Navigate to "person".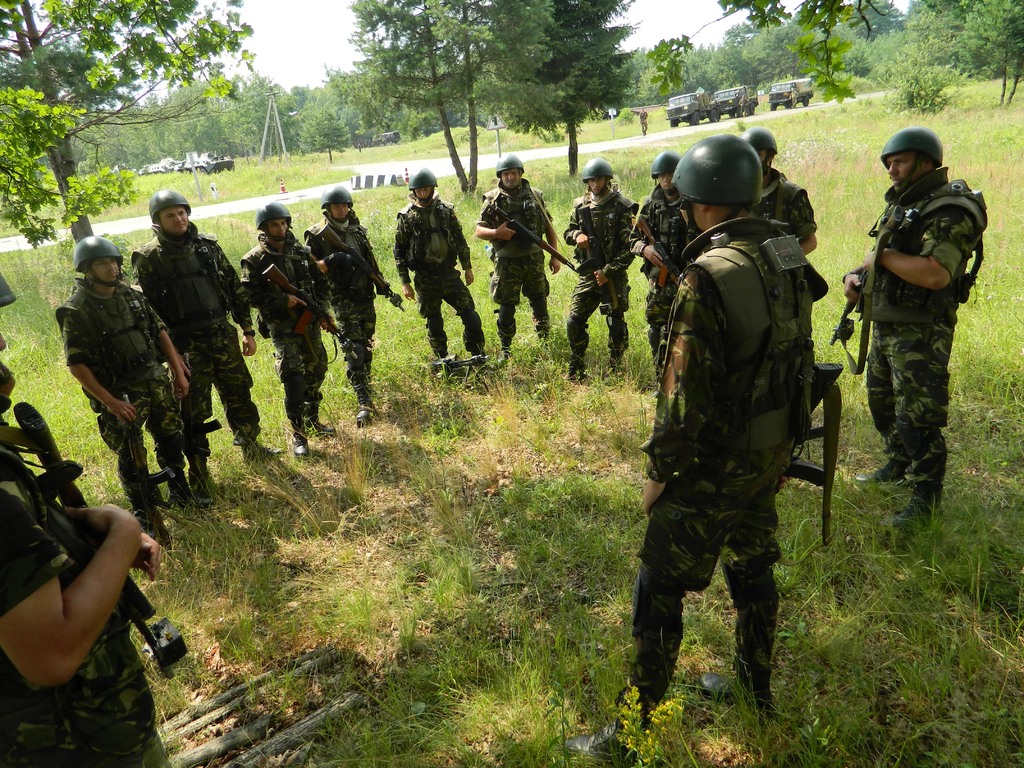
Navigation target: region(564, 156, 641, 377).
